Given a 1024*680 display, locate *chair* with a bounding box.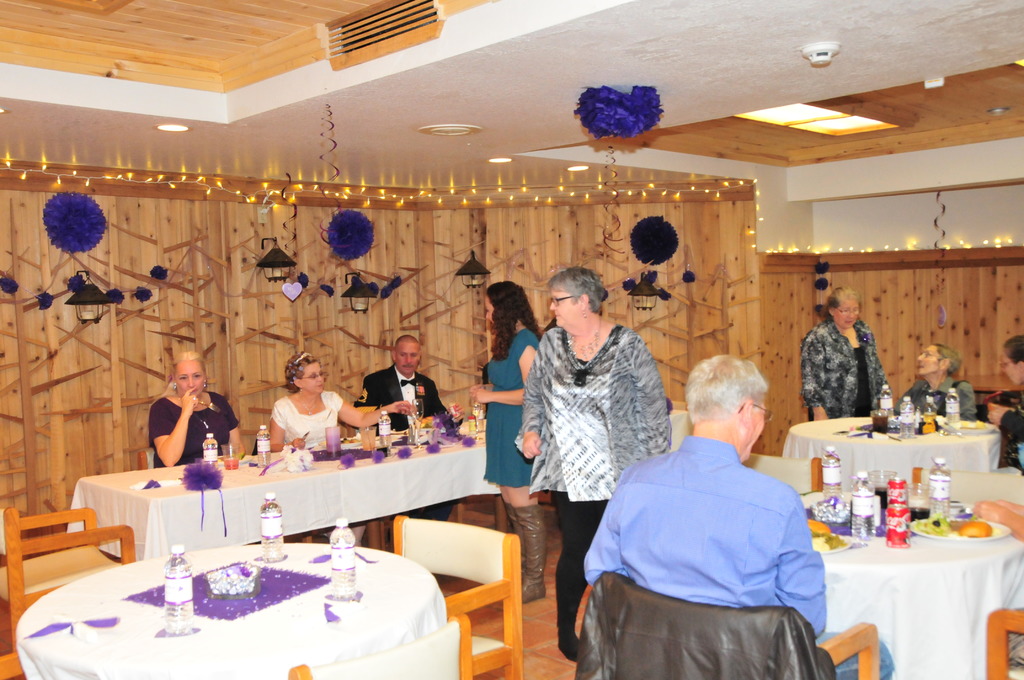
Located: [740,451,824,494].
